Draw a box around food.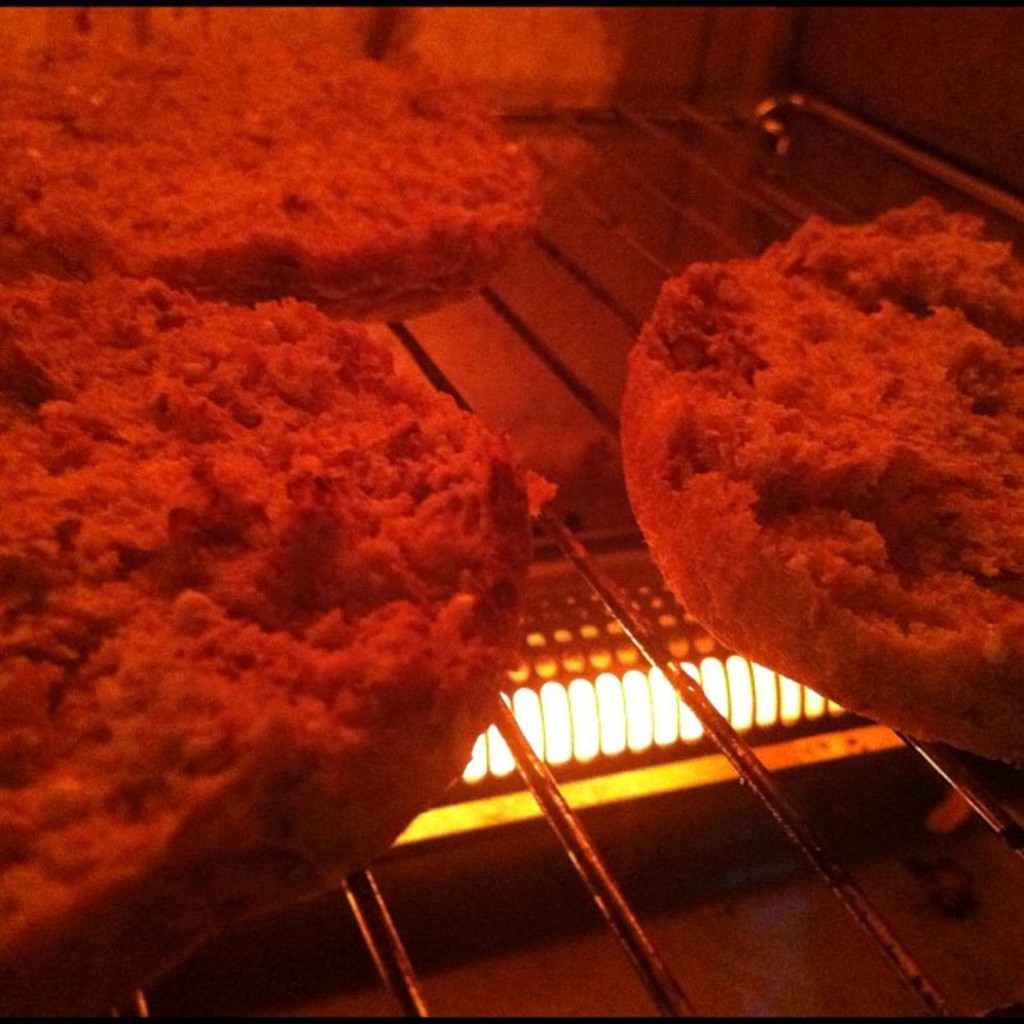
0/18/544/330.
